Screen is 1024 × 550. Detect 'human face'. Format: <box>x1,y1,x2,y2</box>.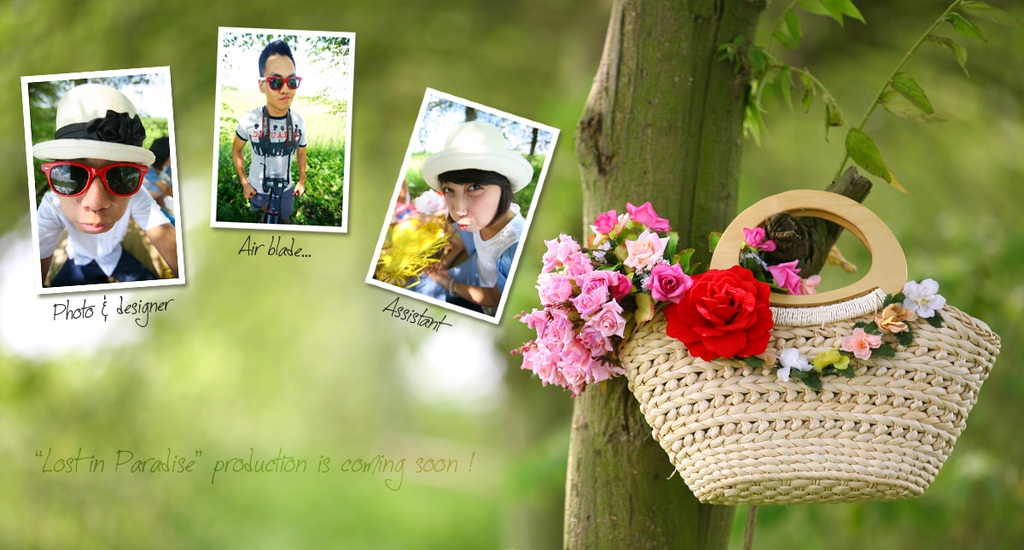
<box>440,180,503,232</box>.
